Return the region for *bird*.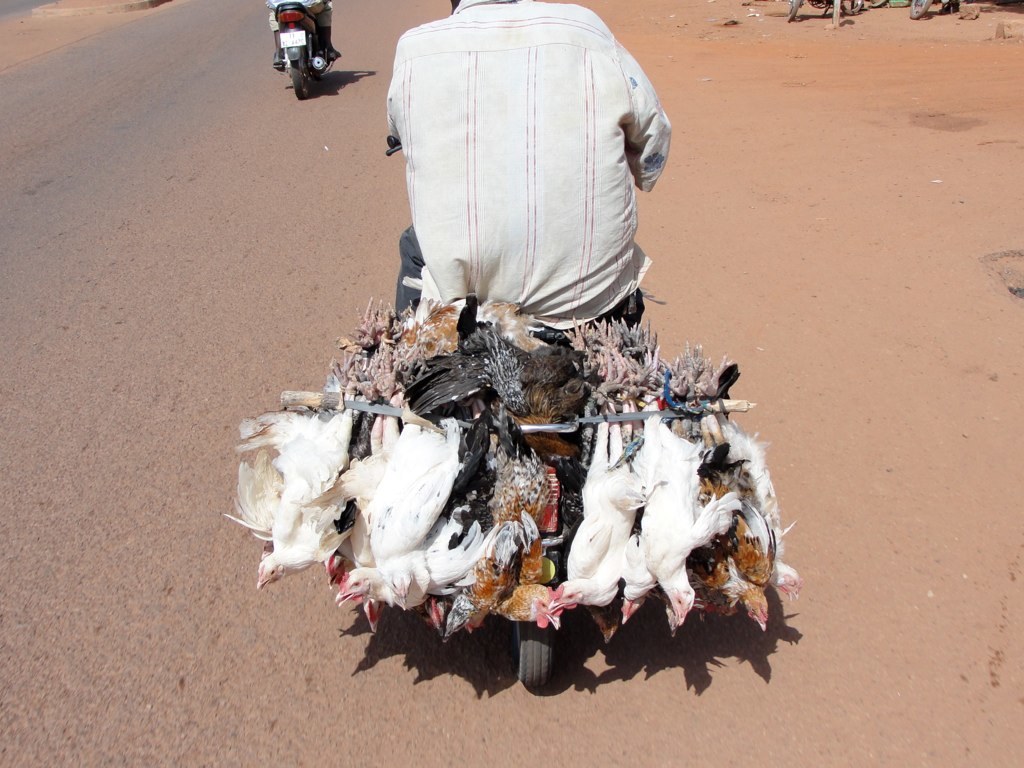
locate(547, 360, 648, 617).
